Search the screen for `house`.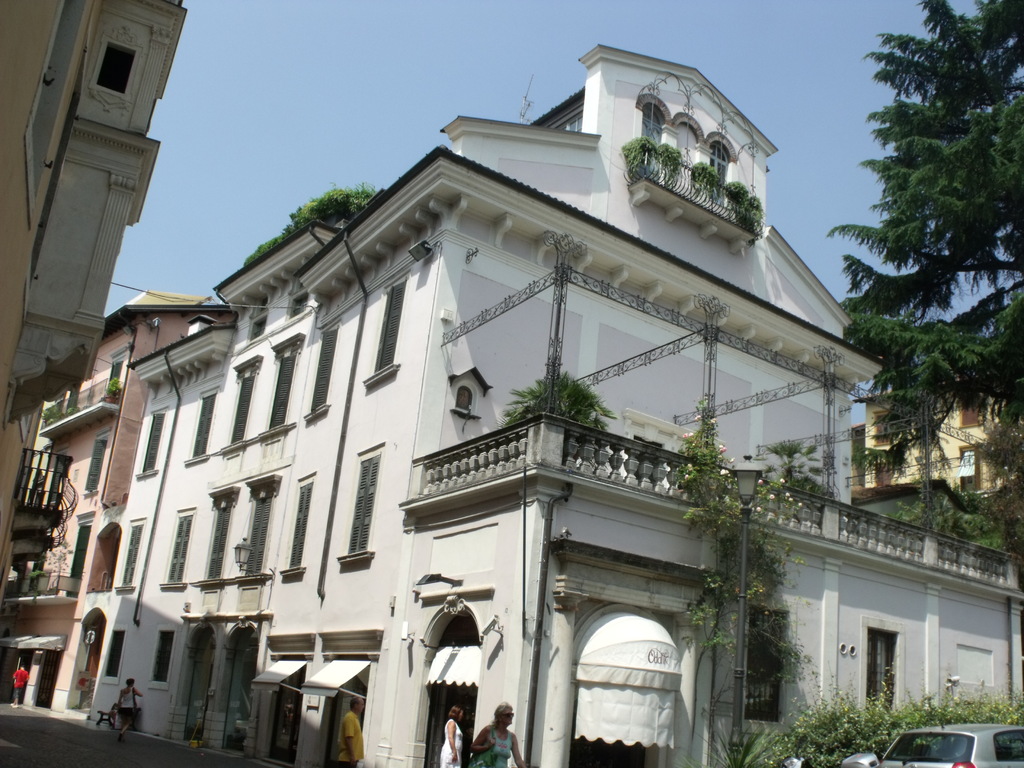
Found at rect(0, 287, 237, 724).
